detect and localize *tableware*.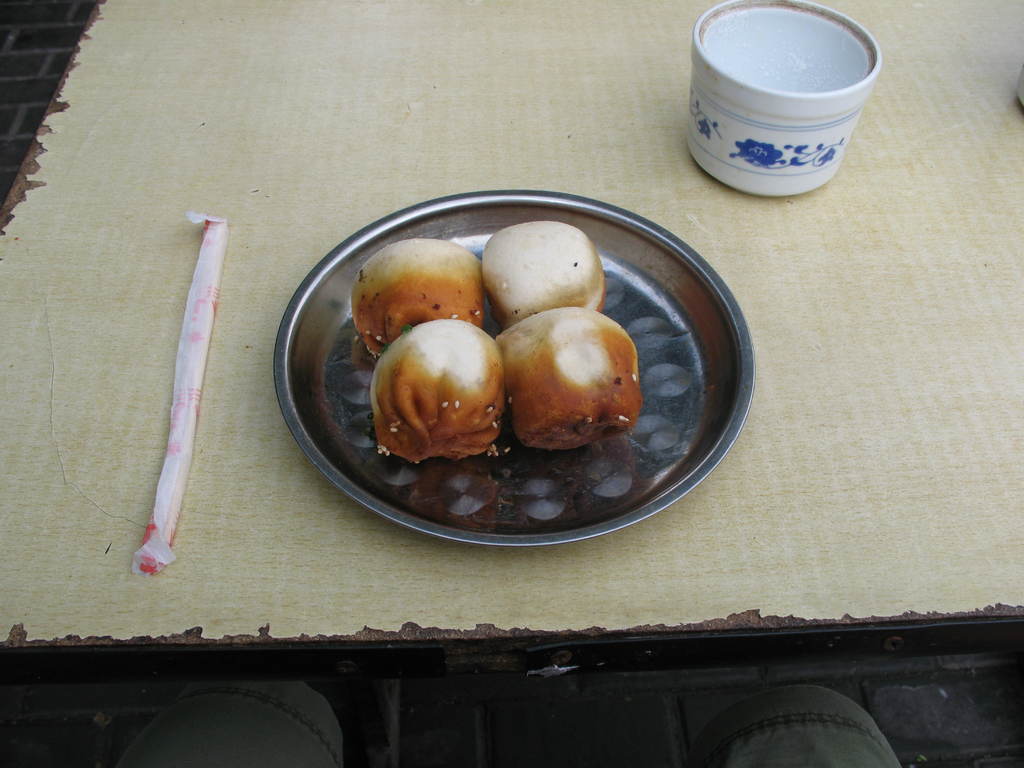
Localized at locate(278, 181, 752, 549).
